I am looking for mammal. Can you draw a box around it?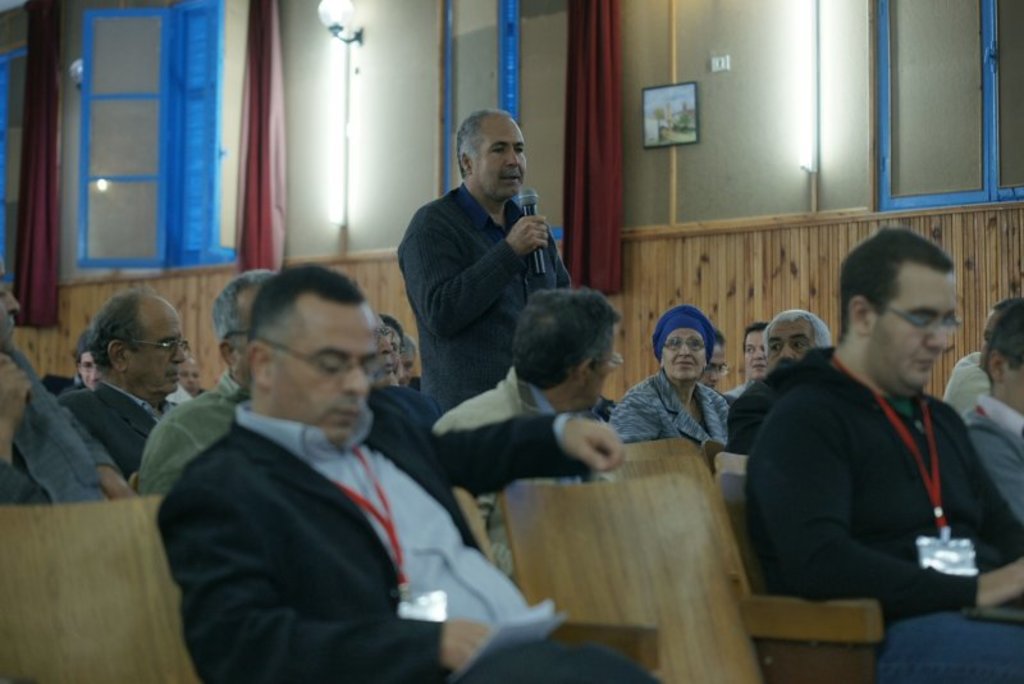
Sure, the bounding box is BBox(376, 311, 401, 348).
